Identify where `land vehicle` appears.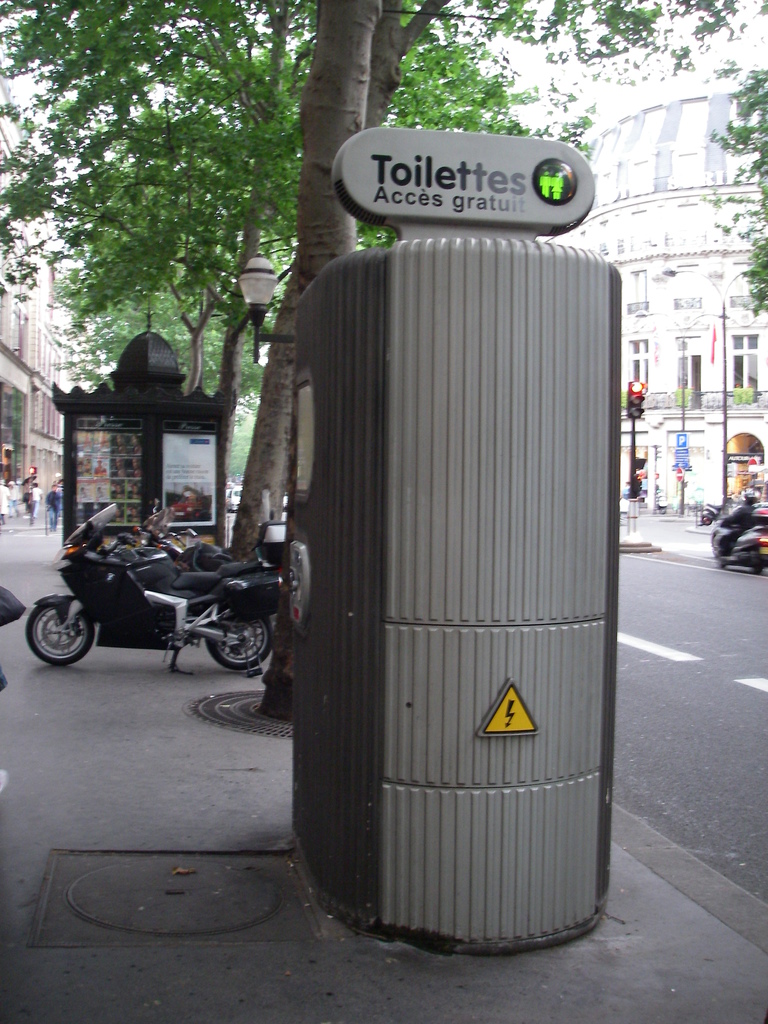
Appears at bbox(134, 513, 195, 561).
